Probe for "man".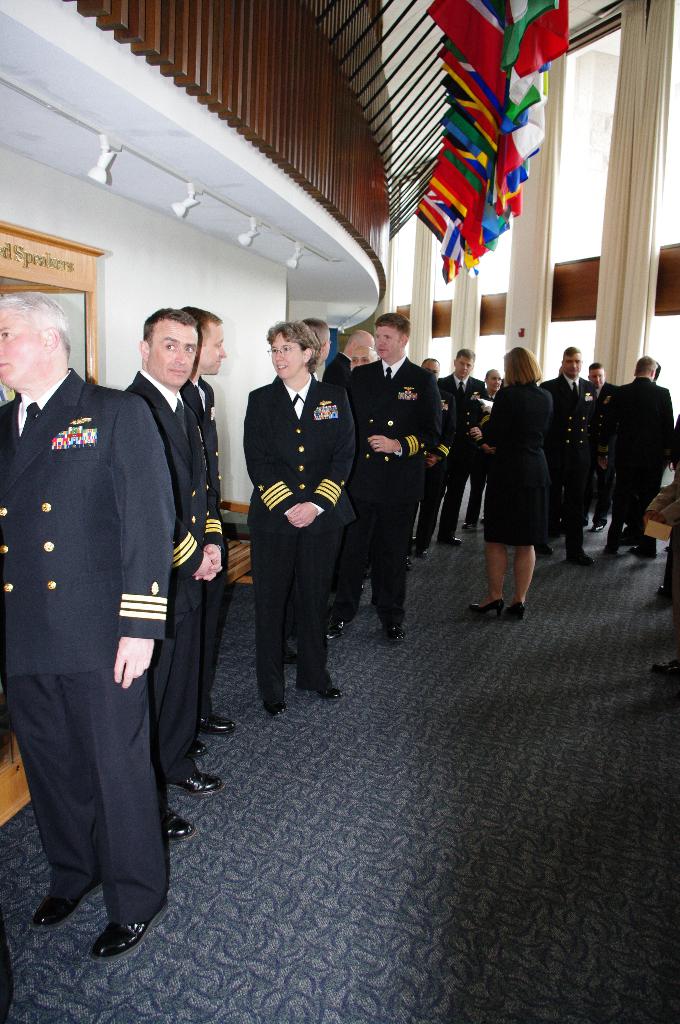
Probe result: [289,317,329,672].
